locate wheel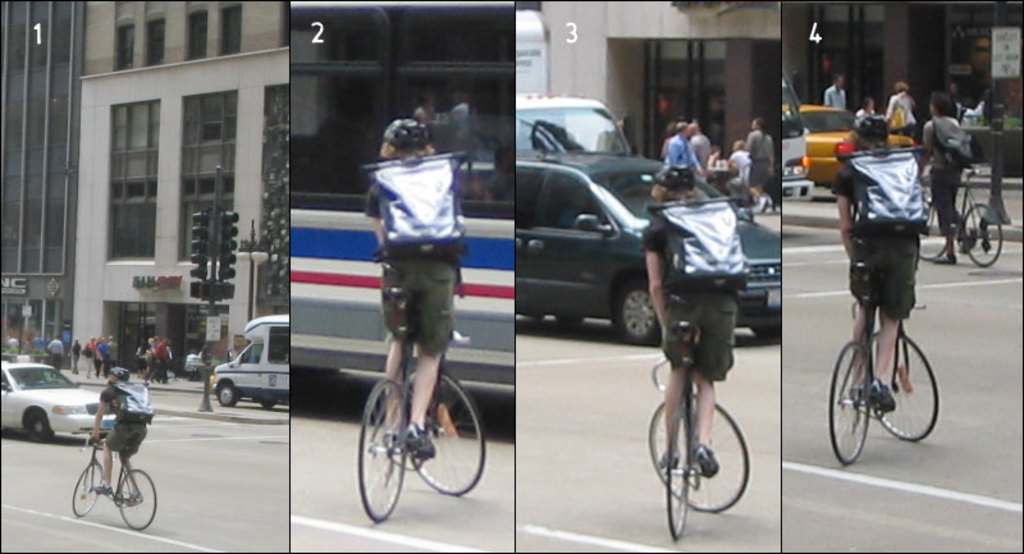
[x1=827, y1=342, x2=872, y2=463]
